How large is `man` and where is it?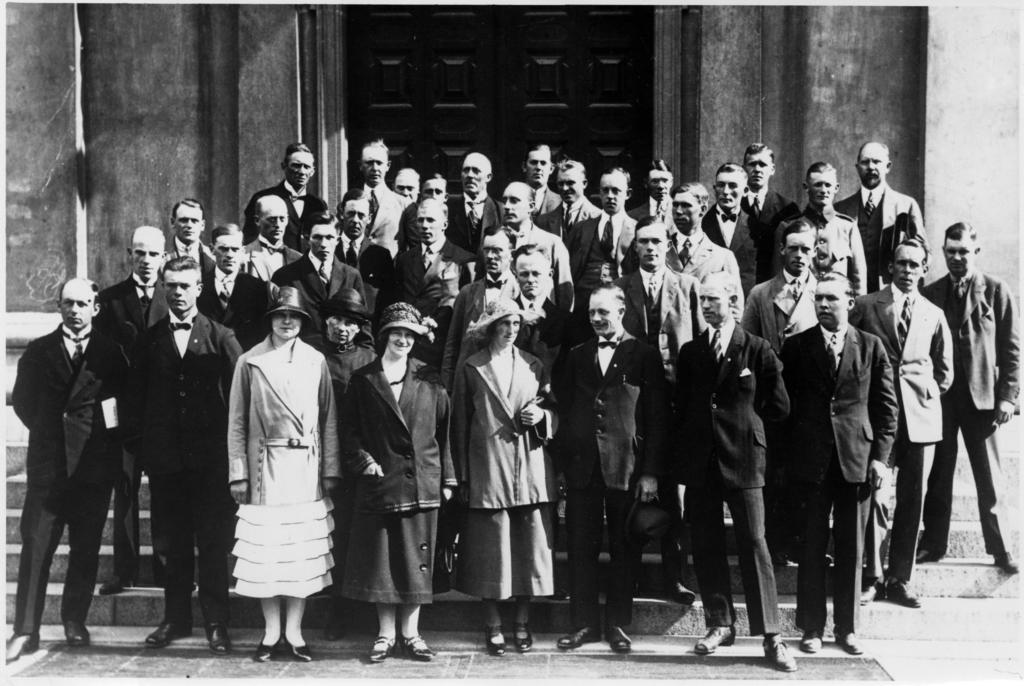
Bounding box: {"x1": 262, "y1": 147, "x2": 334, "y2": 250}.
